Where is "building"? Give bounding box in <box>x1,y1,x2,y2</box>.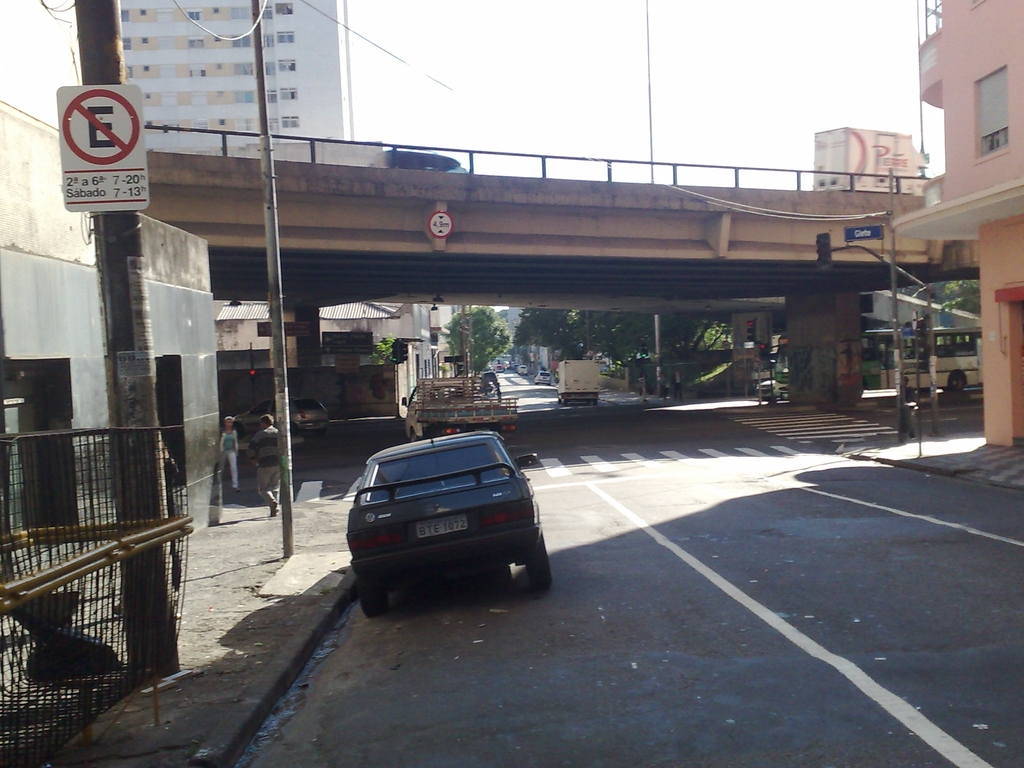
<box>817,127,924,196</box>.
